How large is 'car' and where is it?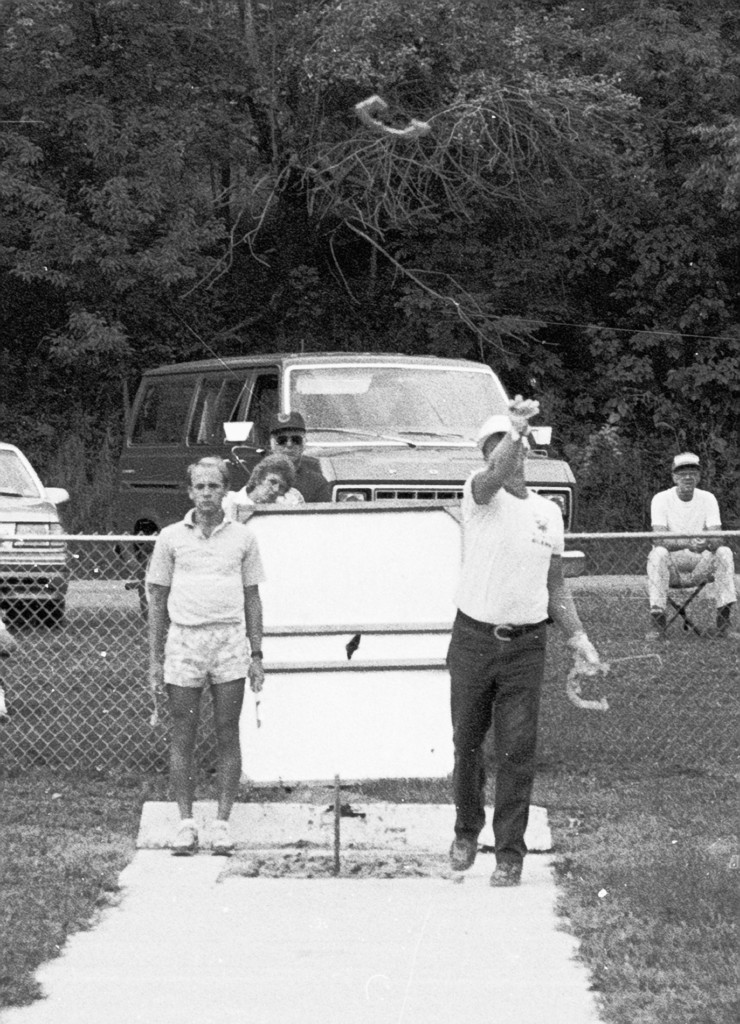
Bounding box: [left=105, top=343, right=574, bottom=567].
